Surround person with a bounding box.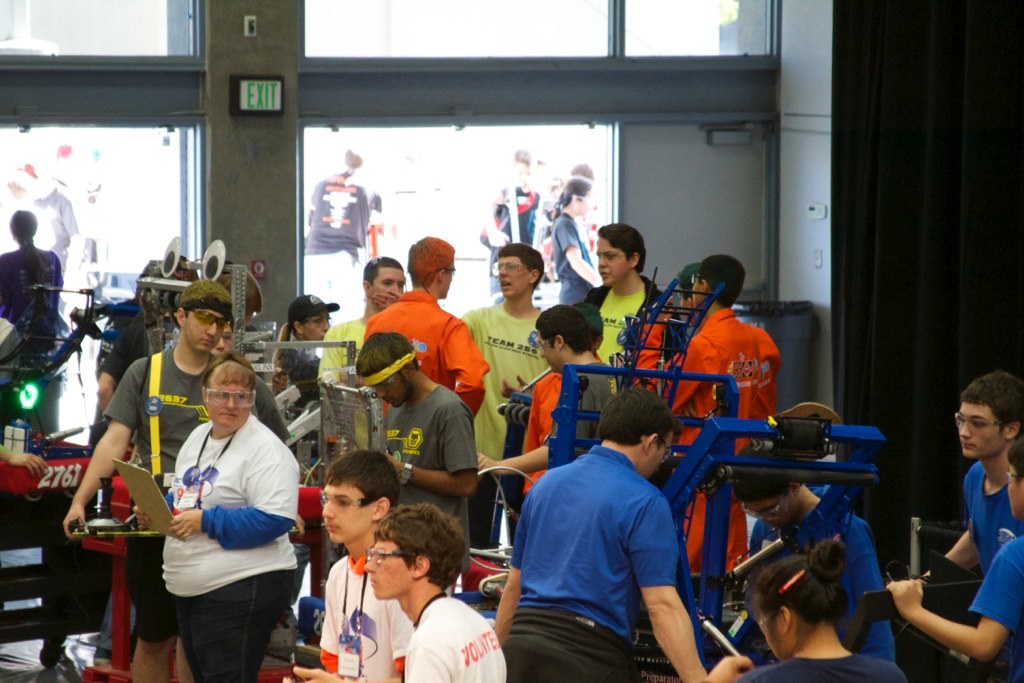
bbox=(62, 280, 295, 682).
